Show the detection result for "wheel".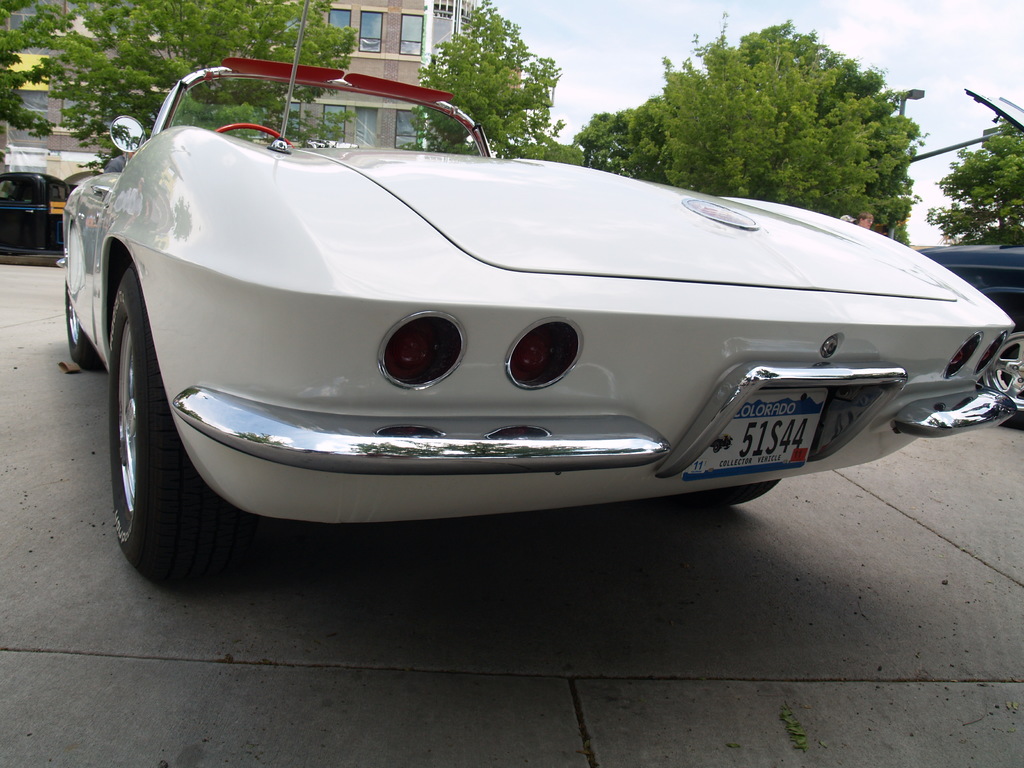
<region>65, 284, 118, 369</region>.
